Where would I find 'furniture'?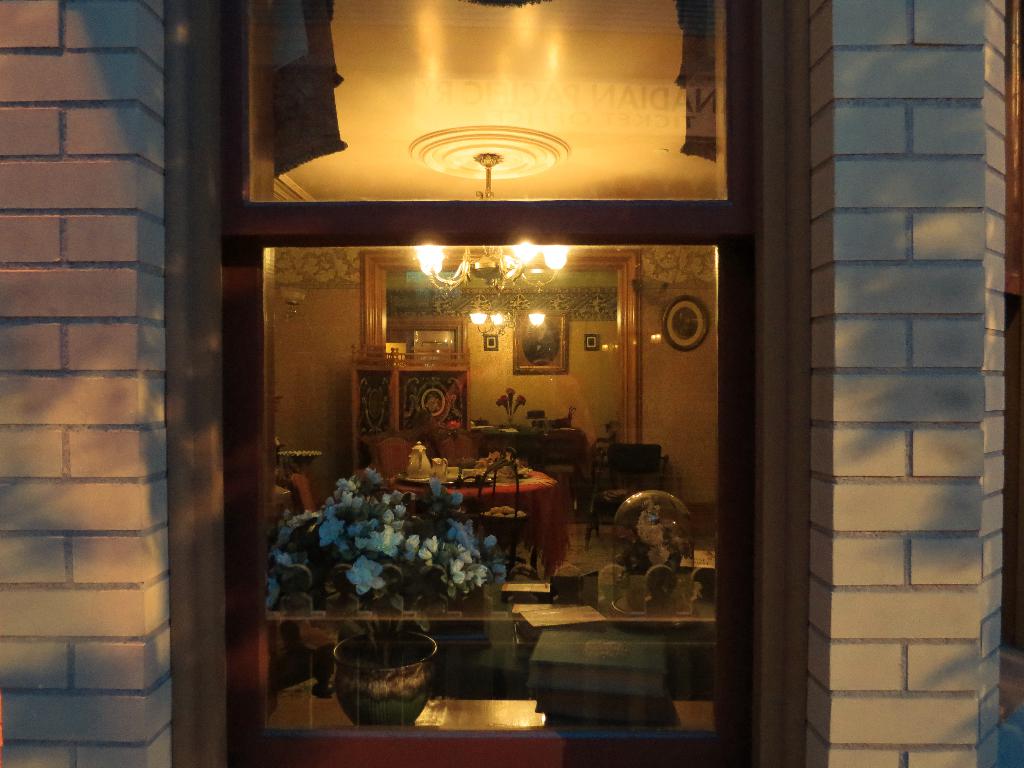
At box=[484, 427, 586, 519].
